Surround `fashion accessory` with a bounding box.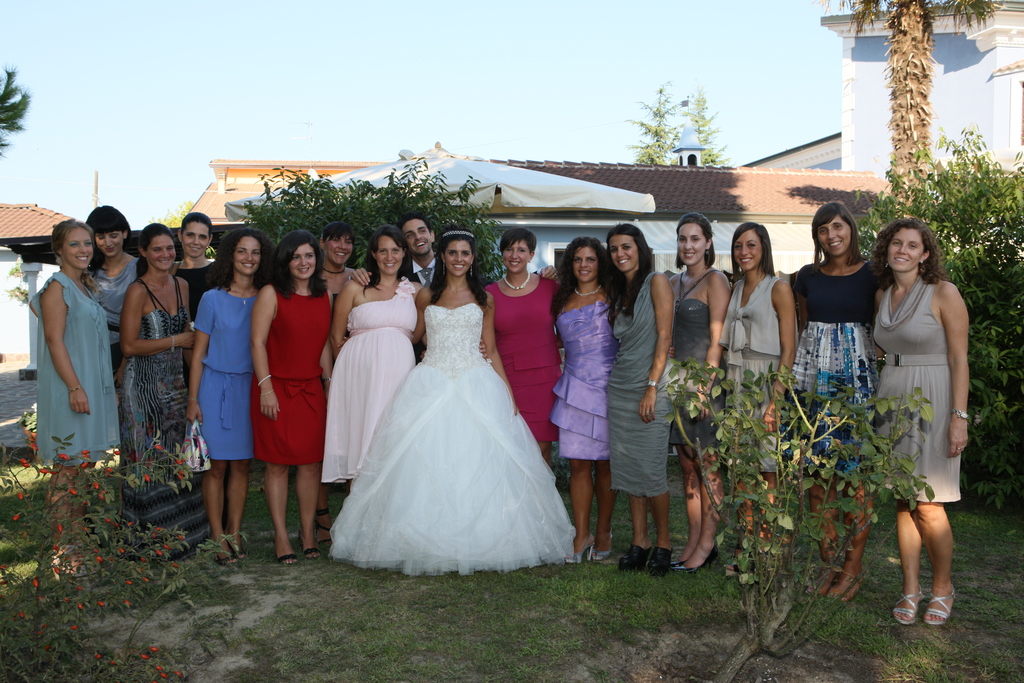
57, 247, 63, 263.
